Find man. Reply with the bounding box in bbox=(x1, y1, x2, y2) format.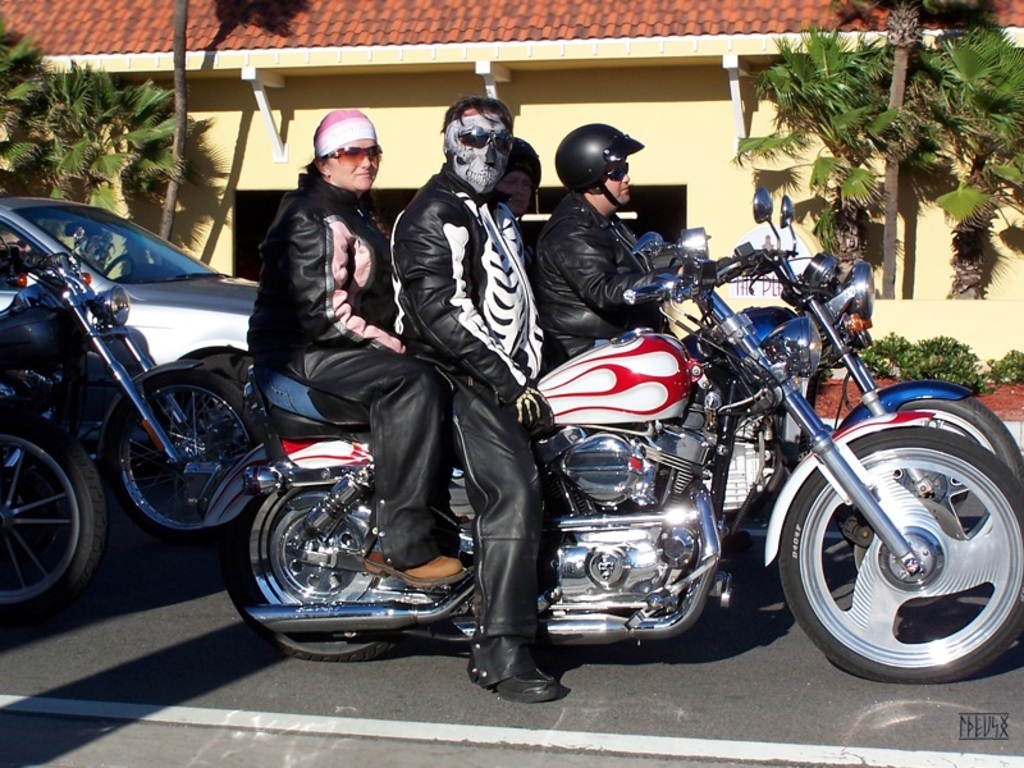
bbox=(387, 95, 567, 698).
